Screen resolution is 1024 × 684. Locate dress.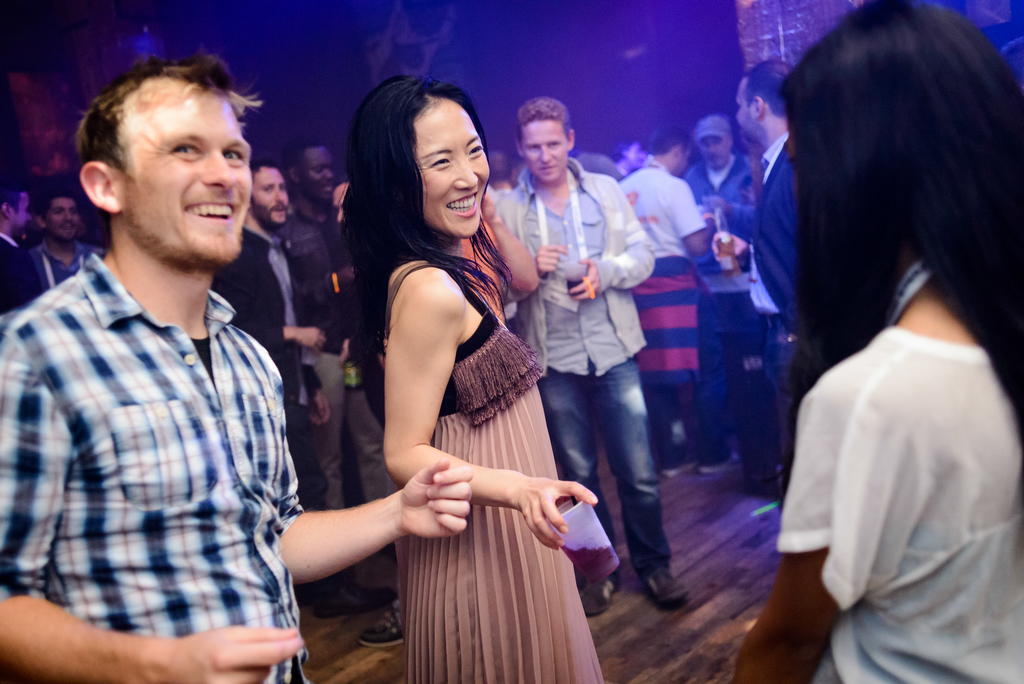
crop(378, 263, 604, 683).
